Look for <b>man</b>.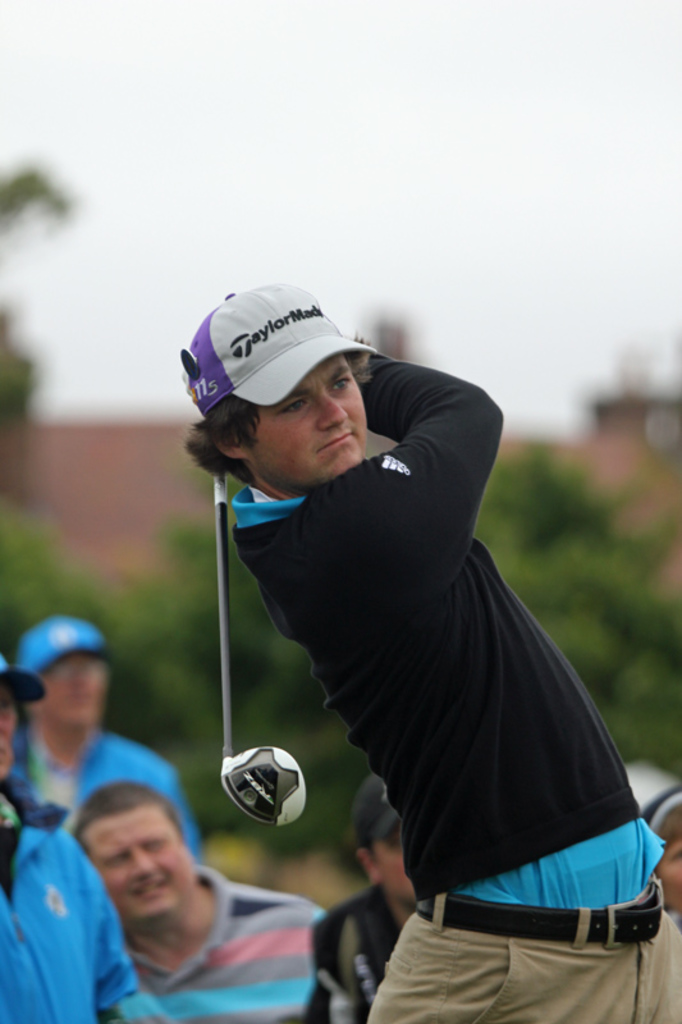
Found: (x1=179, y1=282, x2=681, y2=1023).
